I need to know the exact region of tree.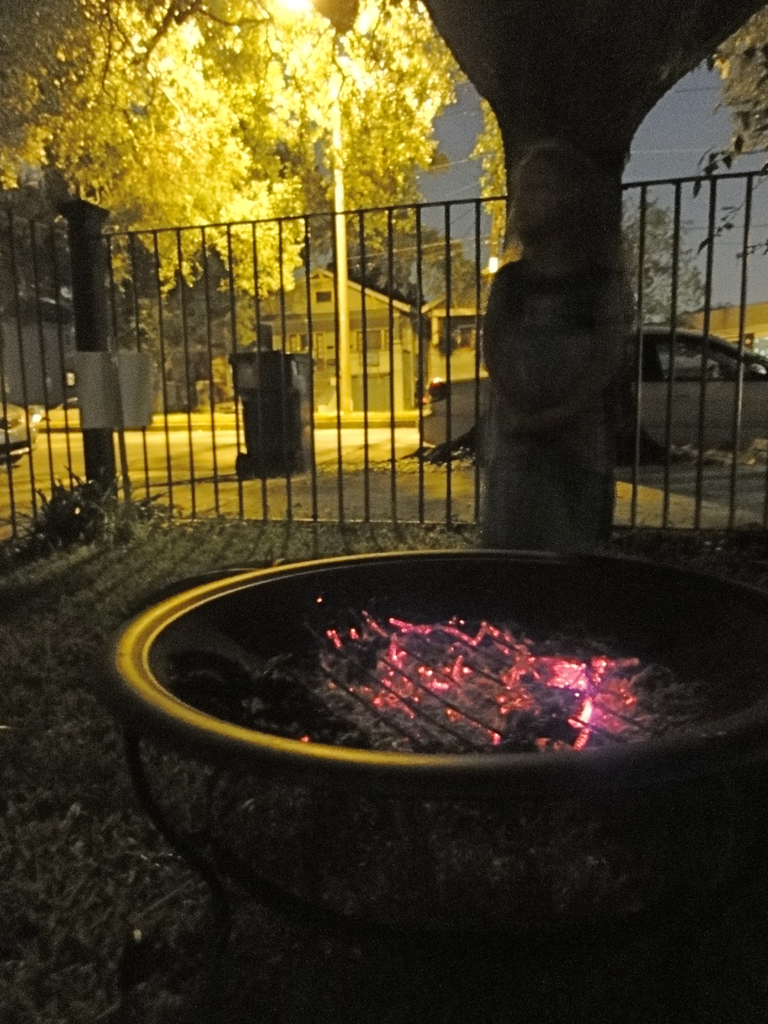
Region: pyautogui.locateOnScreen(0, 0, 452, 282).
